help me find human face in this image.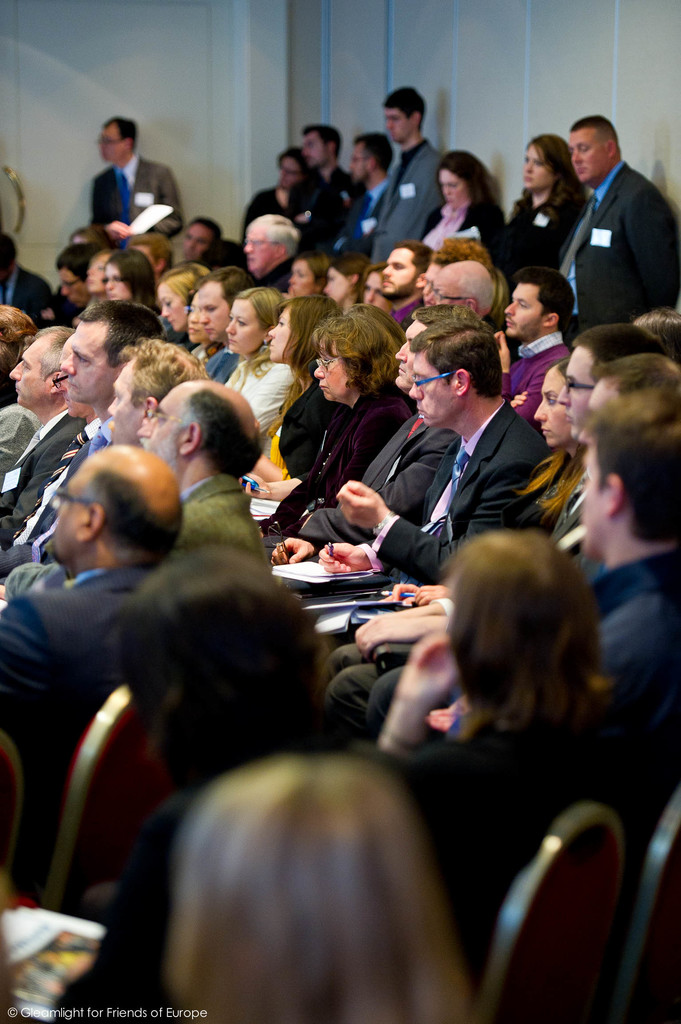
Found it: left=287, top=264, right=317, bottom=300.
